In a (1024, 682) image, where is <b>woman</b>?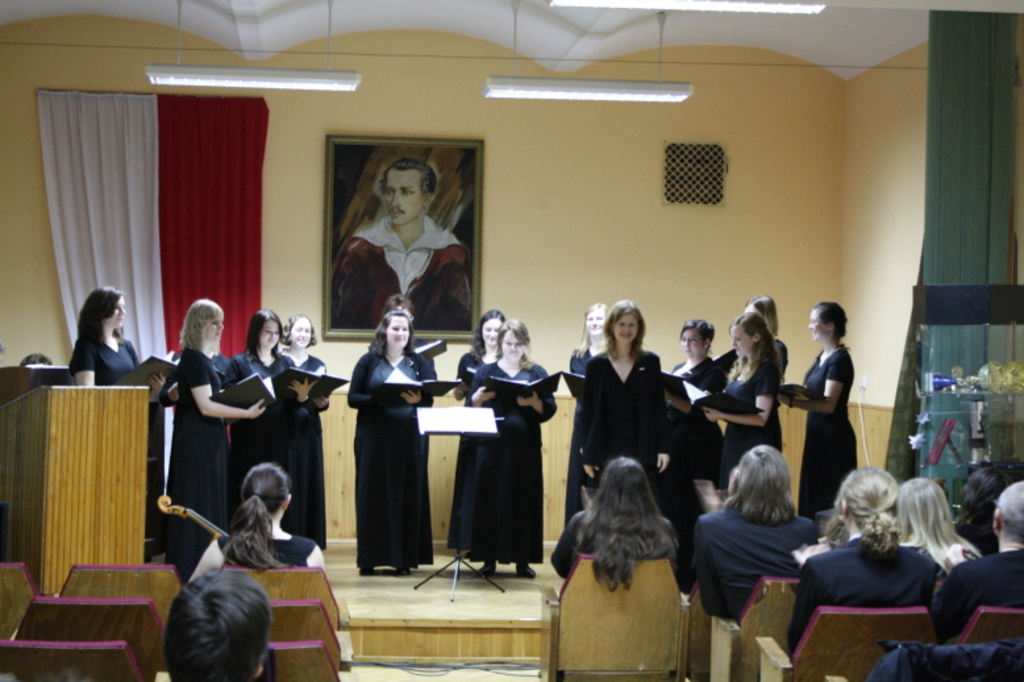
[276, 315, 330, 553].
